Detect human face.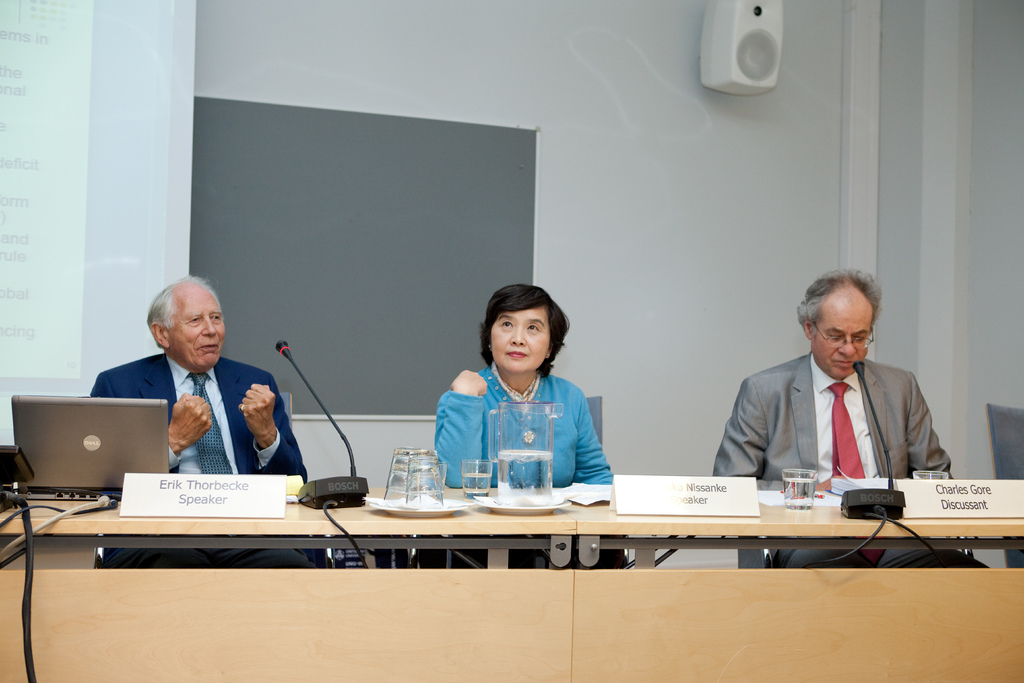
Detected at (172, 288, 225, 371).
